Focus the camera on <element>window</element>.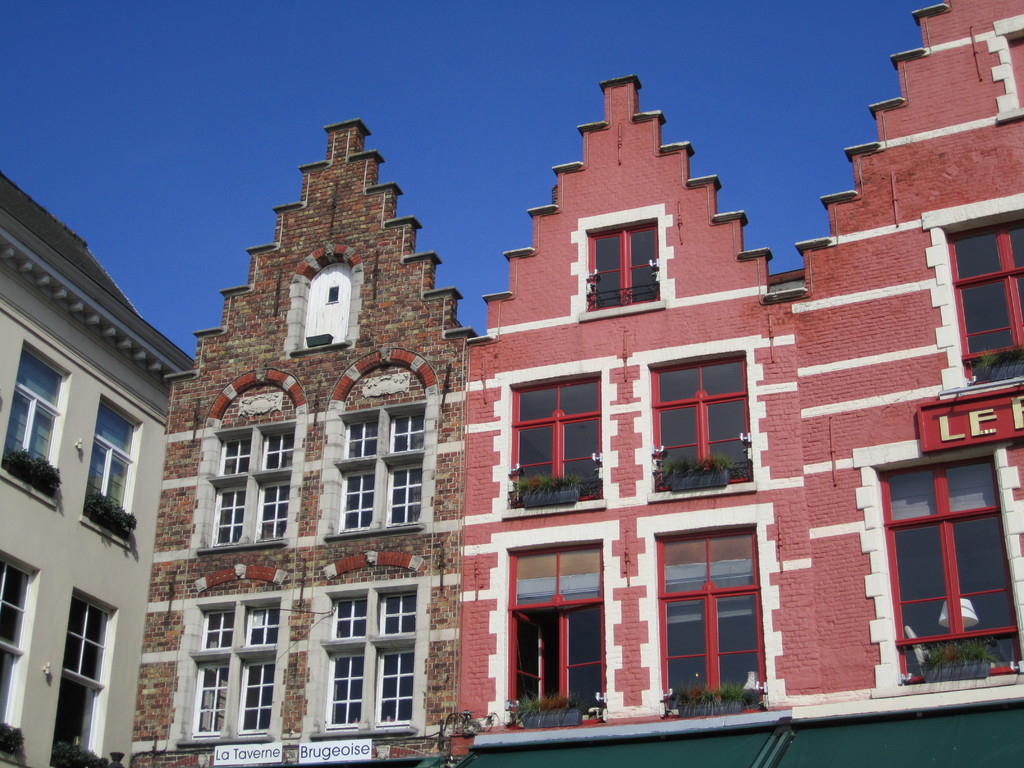
Focus region: bbox=[503, 539, 605, 730].
